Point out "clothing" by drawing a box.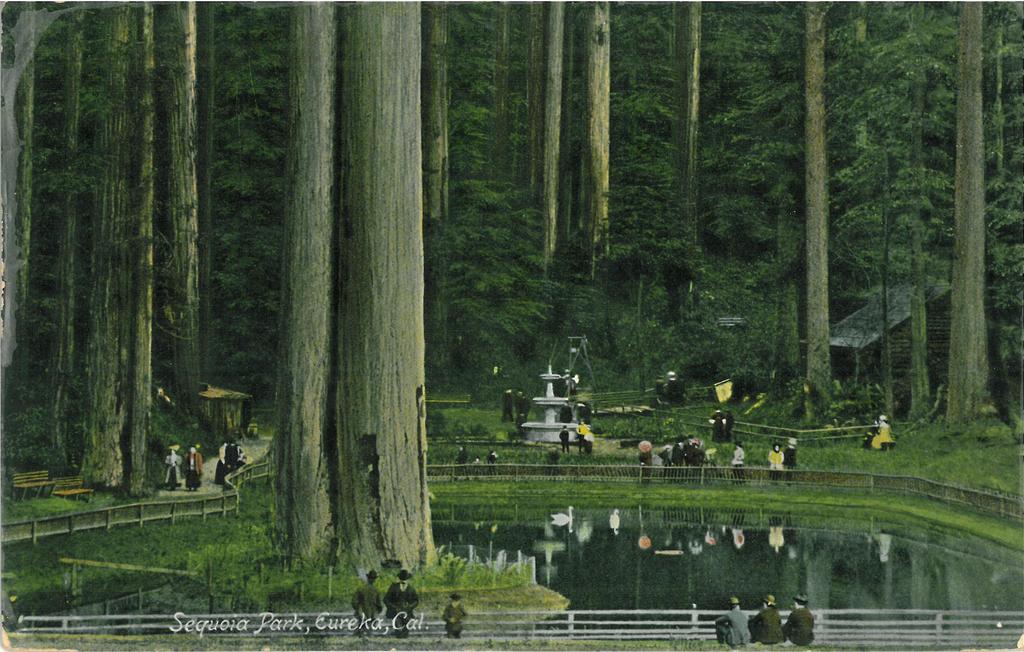
781 446 797 484.
